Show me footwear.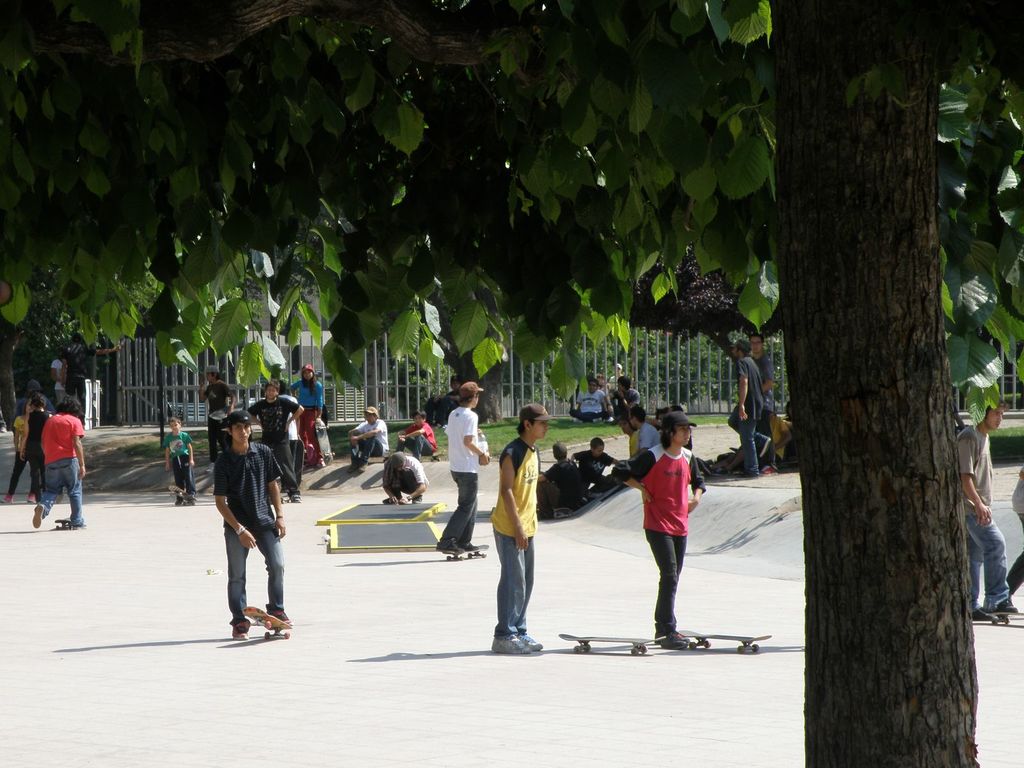
footwear is here: [x1=1, y1=495, x2=15, y2=504].
